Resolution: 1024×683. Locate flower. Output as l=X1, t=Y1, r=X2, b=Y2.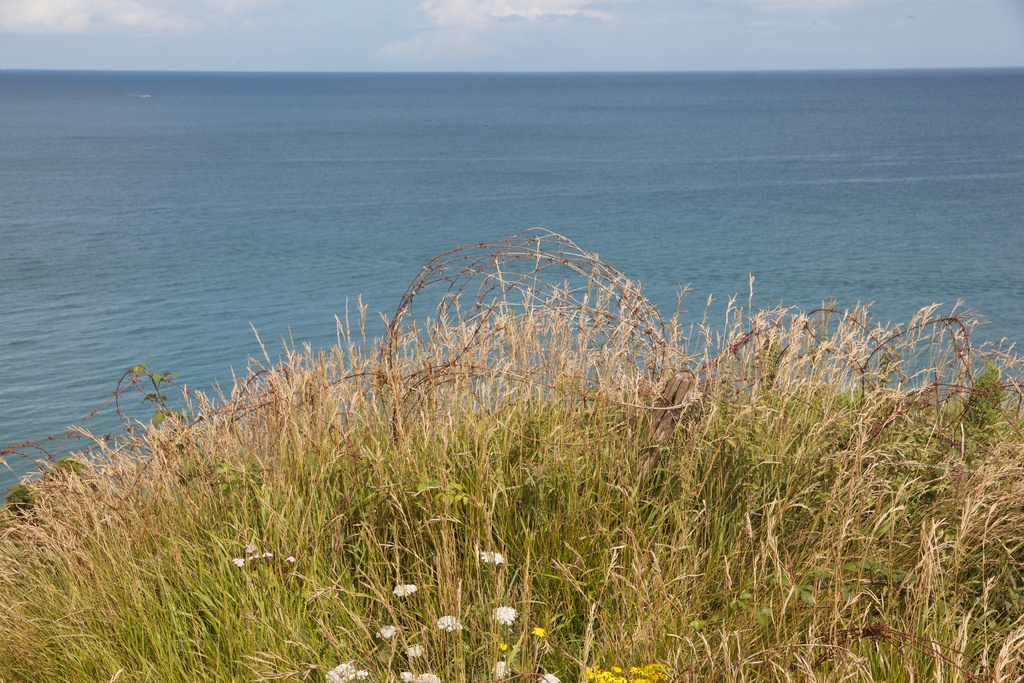
l=230, t=556, r=244, b=571.
